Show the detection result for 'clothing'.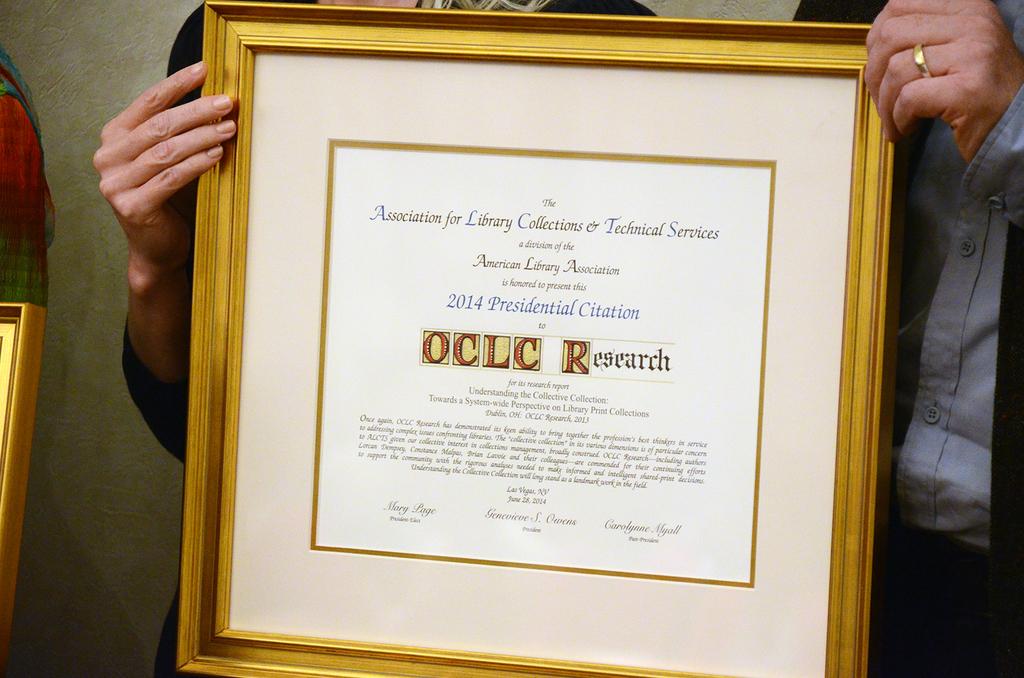
(x1=0, y1=43, x2=58, y2=320).
